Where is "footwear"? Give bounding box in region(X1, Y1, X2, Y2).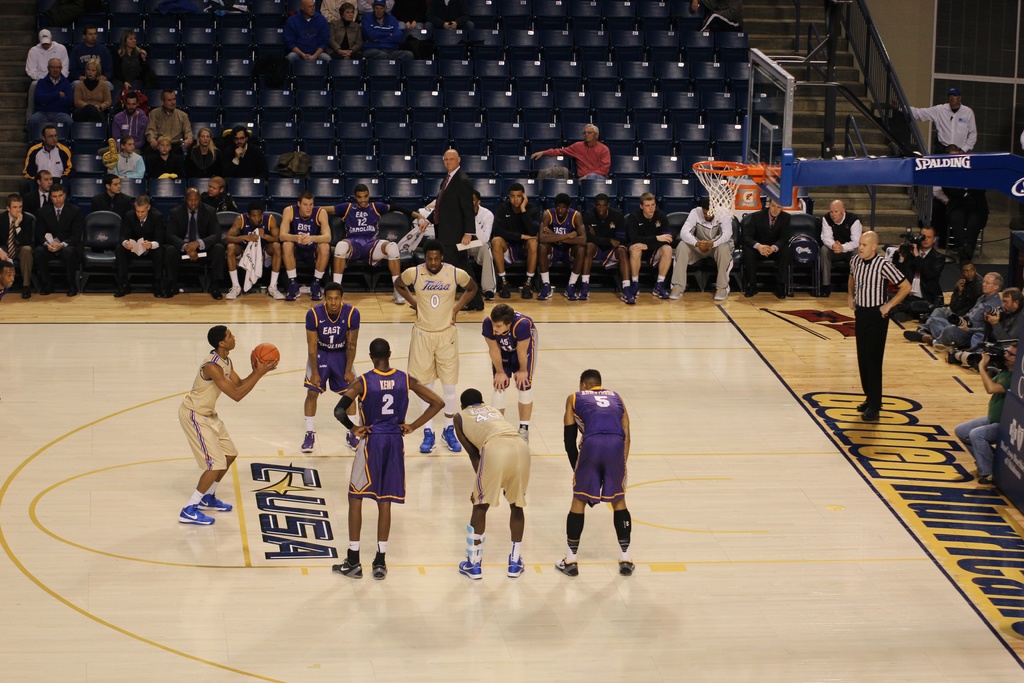
region(329, 558, 363, 577).
